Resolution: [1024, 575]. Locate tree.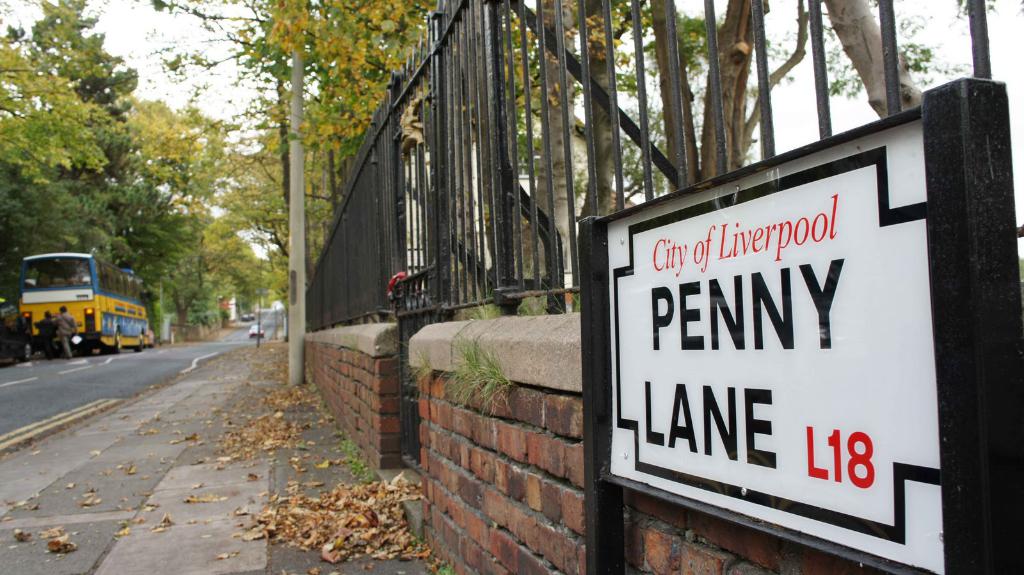
(left=524, top=0, right=585, bottom=318).
